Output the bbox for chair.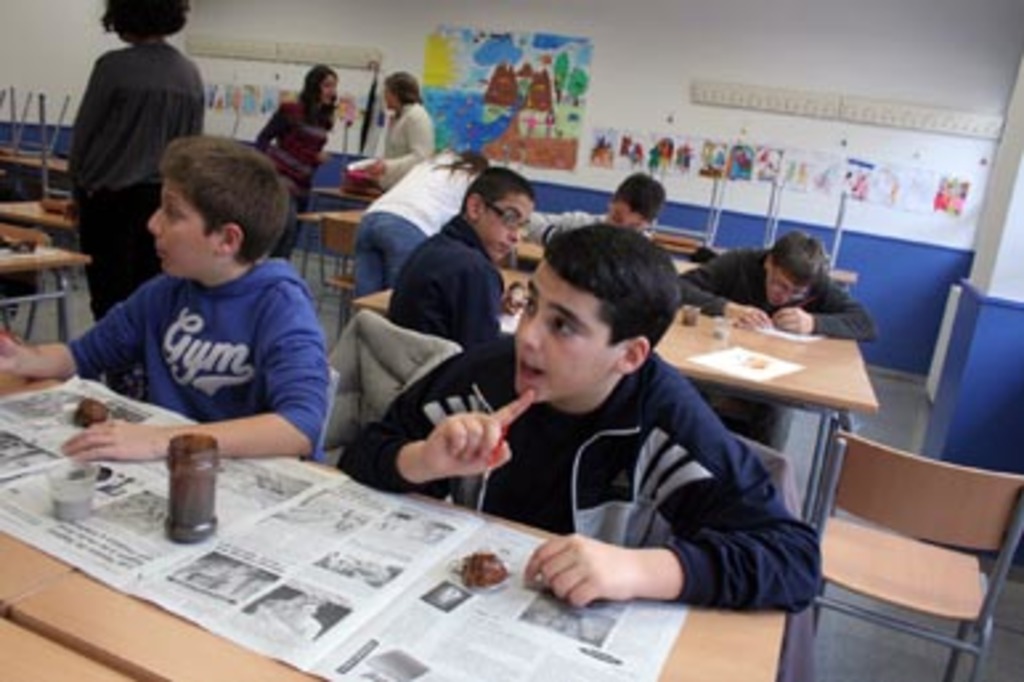
bbox(764, 170, 849, 287).
